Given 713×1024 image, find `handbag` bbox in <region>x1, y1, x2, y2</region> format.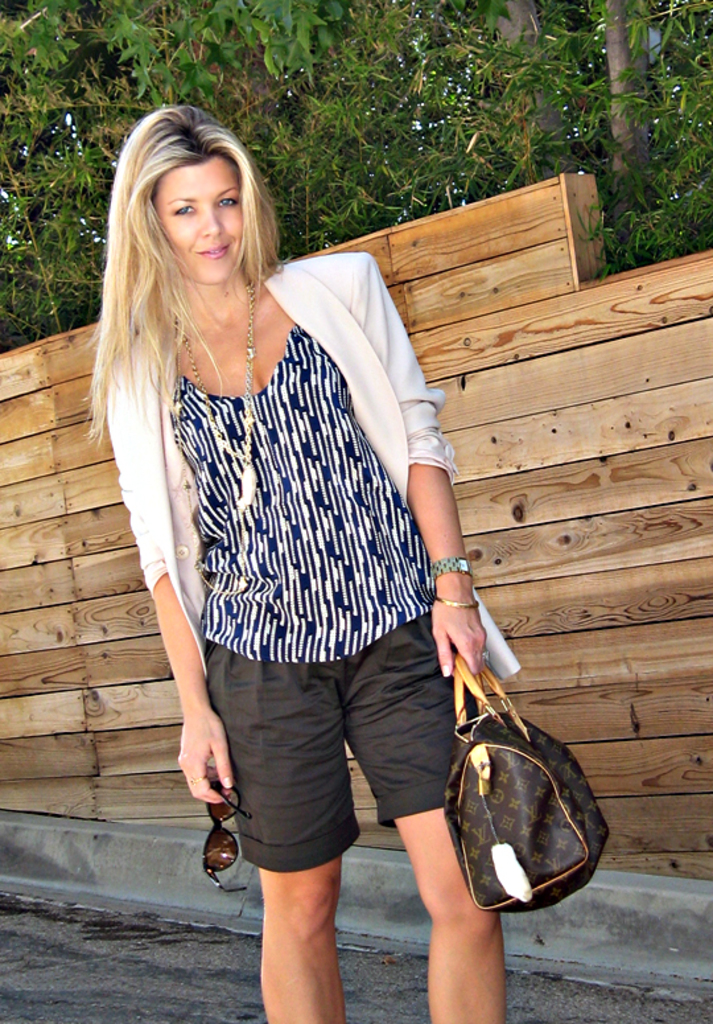
<region>440, 649, 614, 914</region>.
